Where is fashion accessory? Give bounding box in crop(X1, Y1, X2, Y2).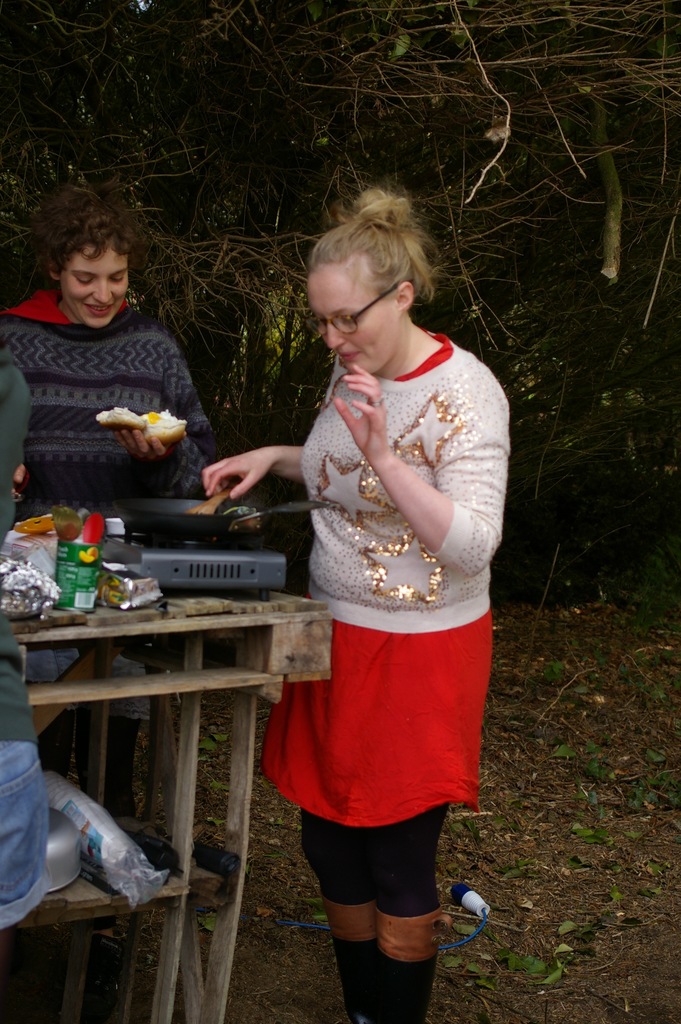
crop(368, 394, 388, 408).
